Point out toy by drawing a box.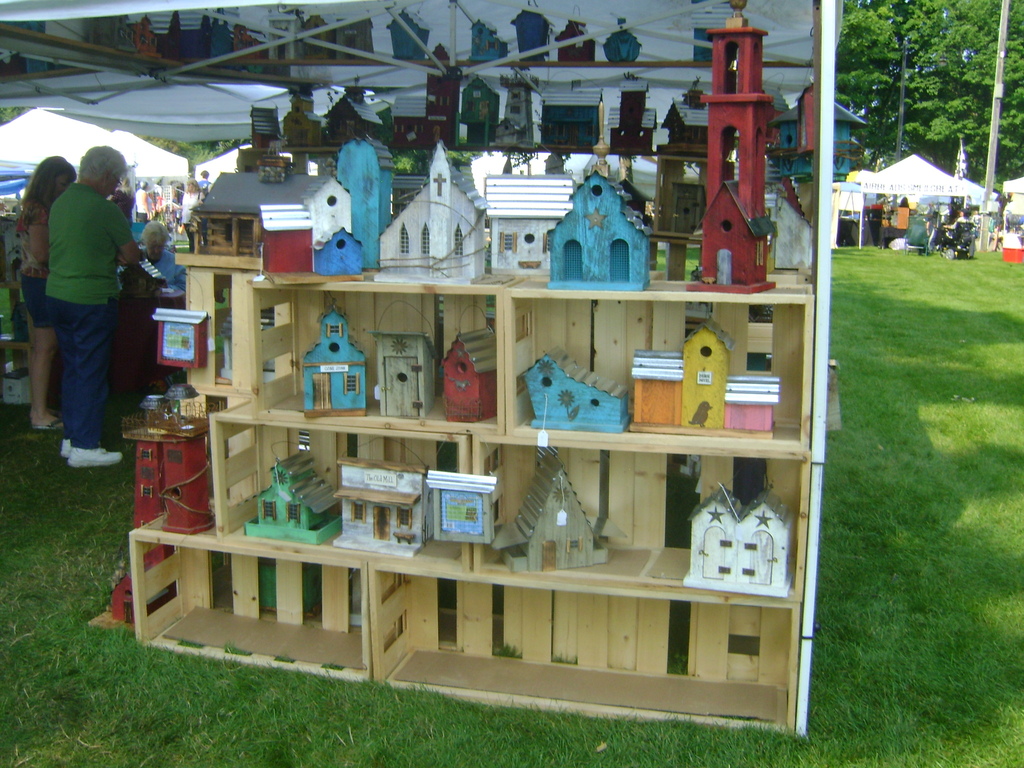
bbox=[151, 310, 209, 372].
